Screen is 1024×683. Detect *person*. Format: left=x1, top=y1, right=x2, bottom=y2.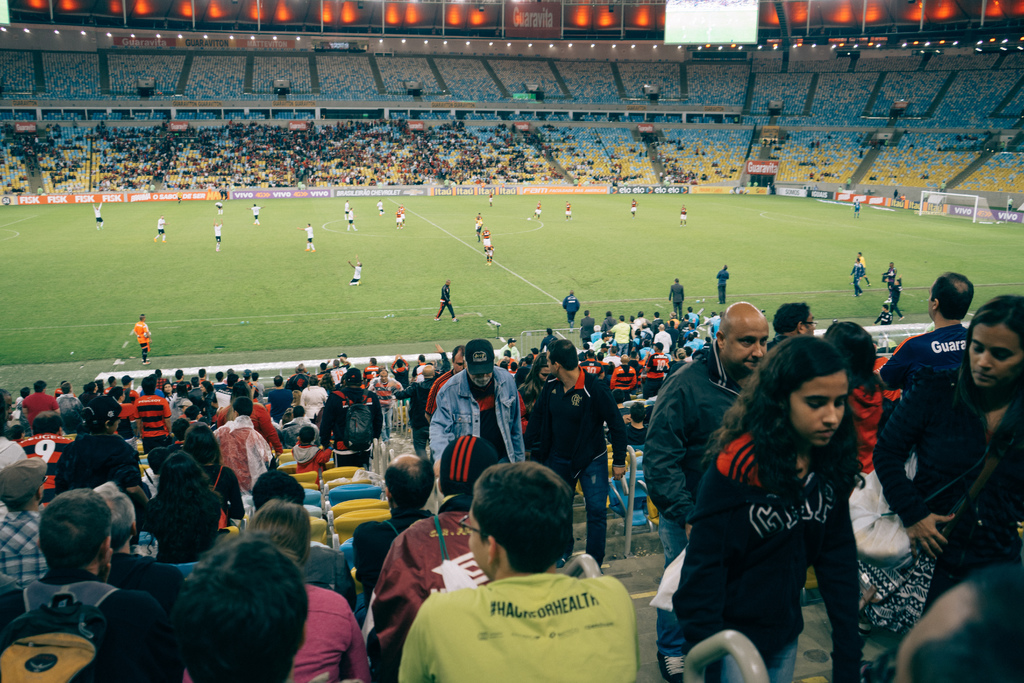
left=343, top=208, right=355, bottom=234.
